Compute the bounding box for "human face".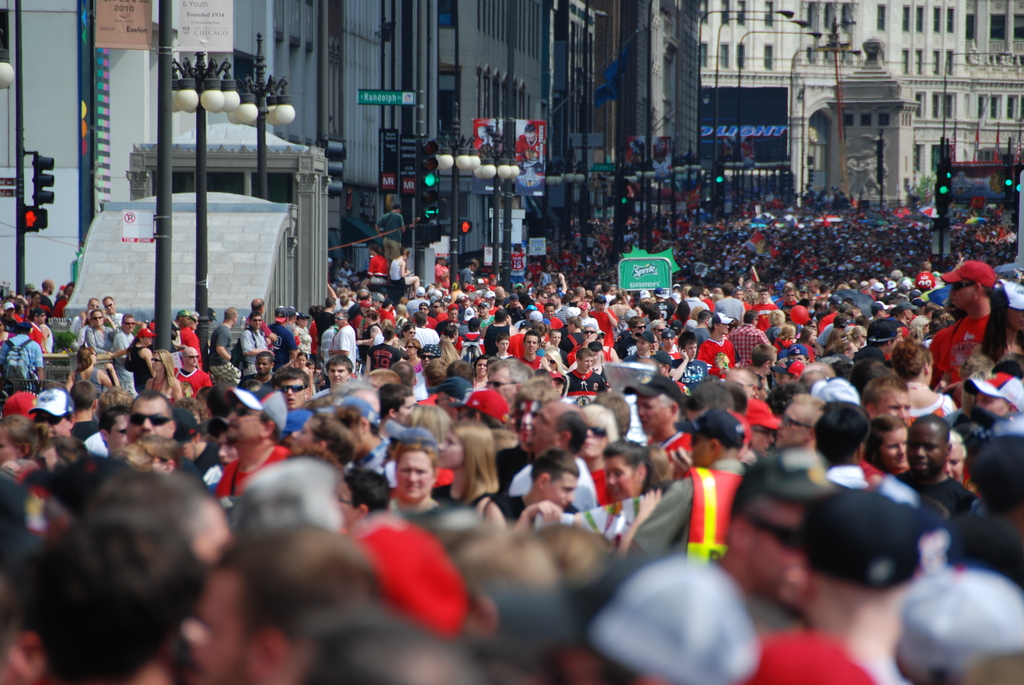
box=[326, 356, 348, 384].
